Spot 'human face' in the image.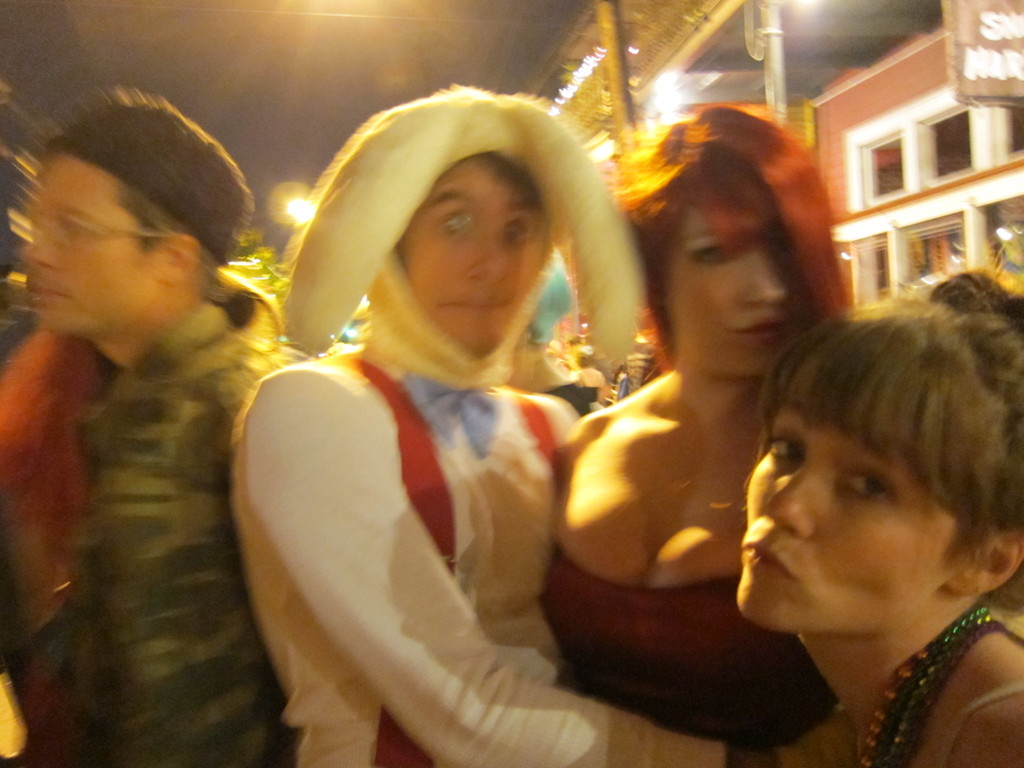
'human face' found at box(25, 154, 162, 335).
